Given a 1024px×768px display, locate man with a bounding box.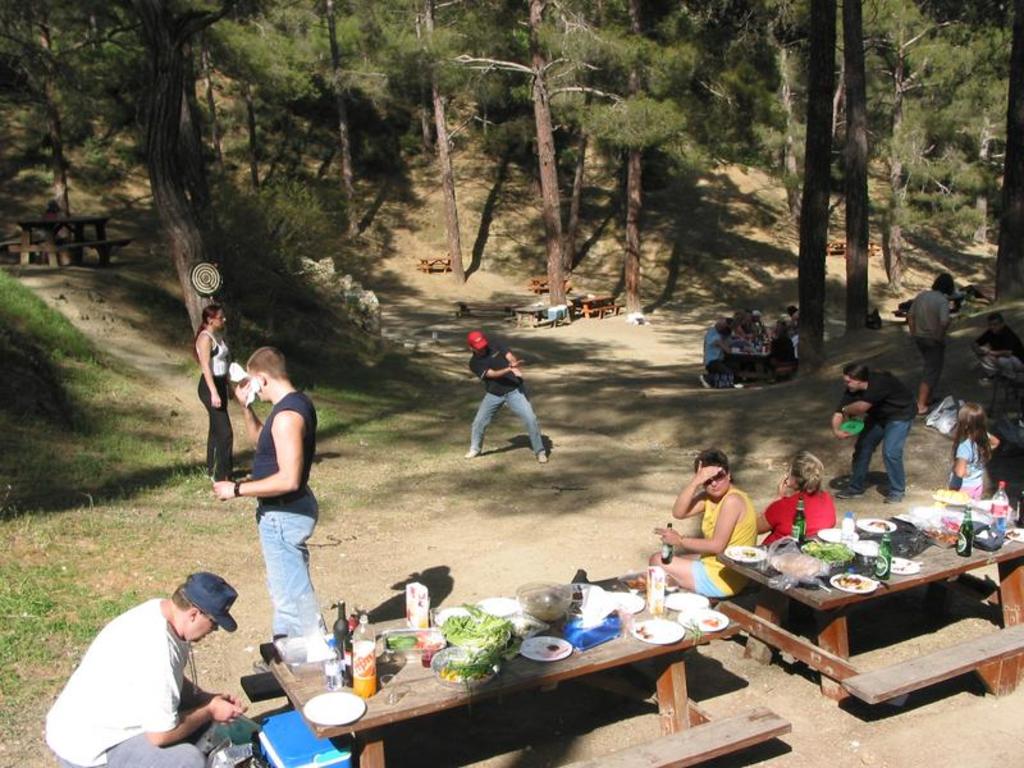
Located: left=211, top=346, right=335, bottom=663.
